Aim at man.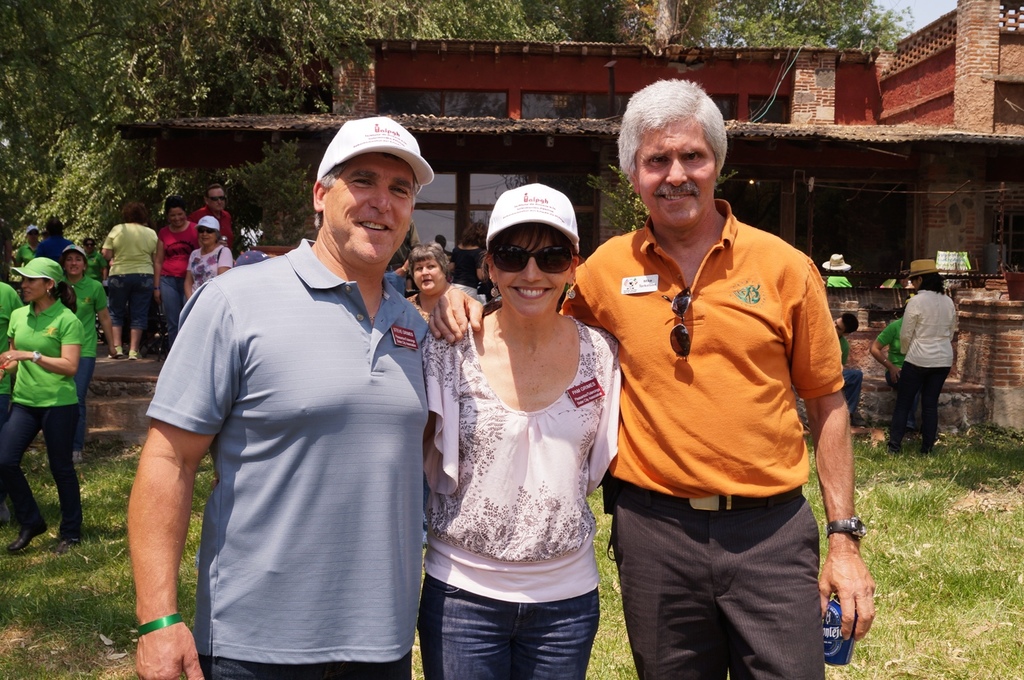
Aimed at [190, 182, 231, 239].
